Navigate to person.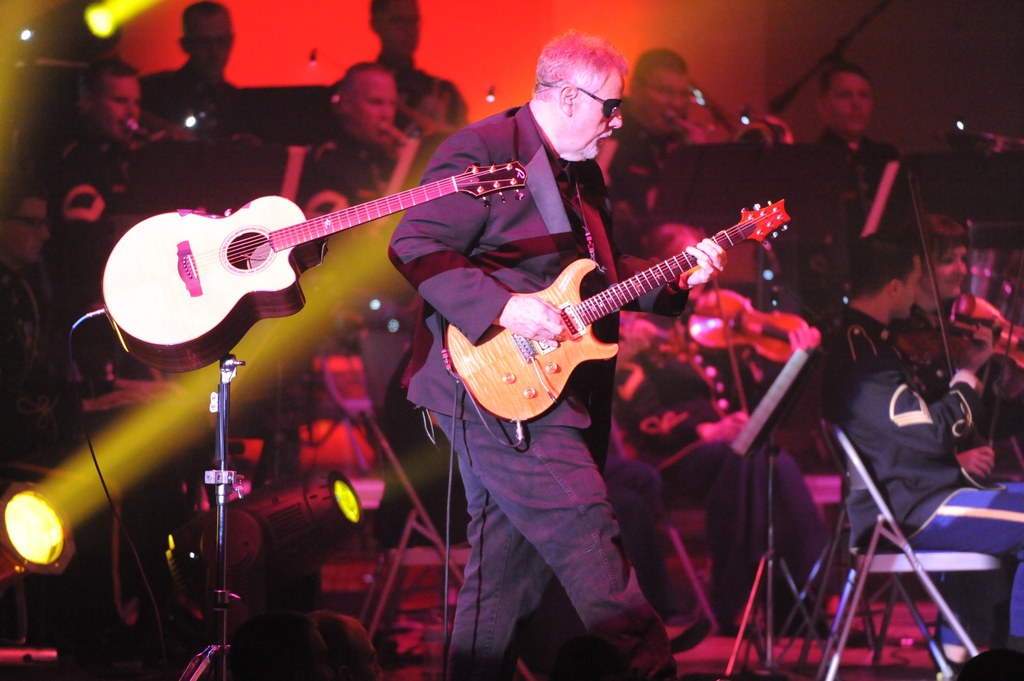
Navigation target: 816/230/1023/657.
